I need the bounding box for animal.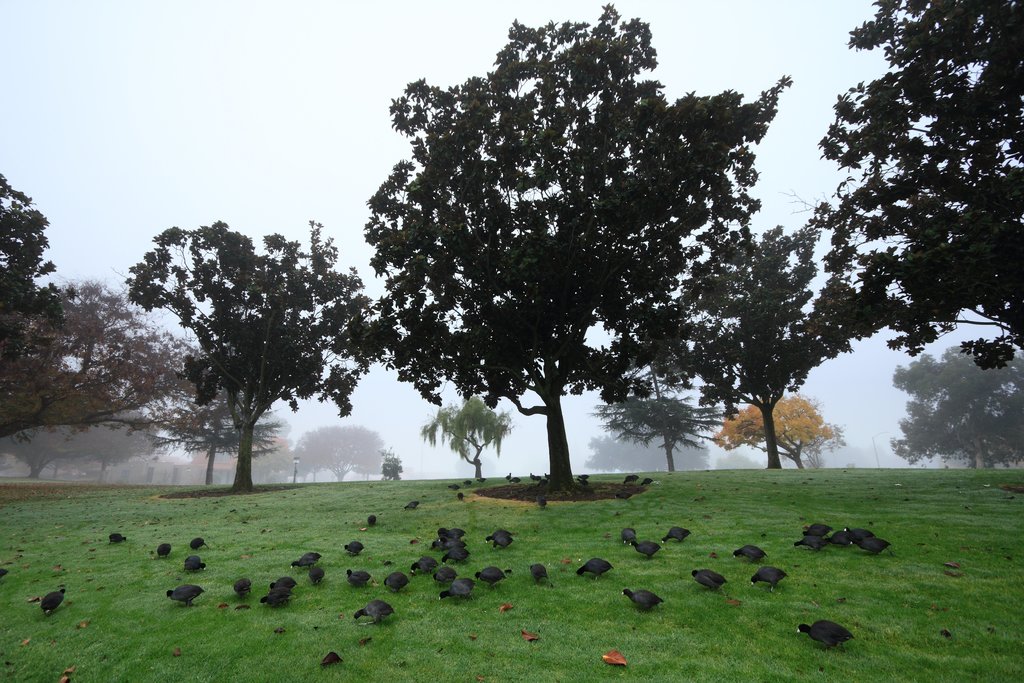
Here it is: <box>303,559,329,586</box>.
